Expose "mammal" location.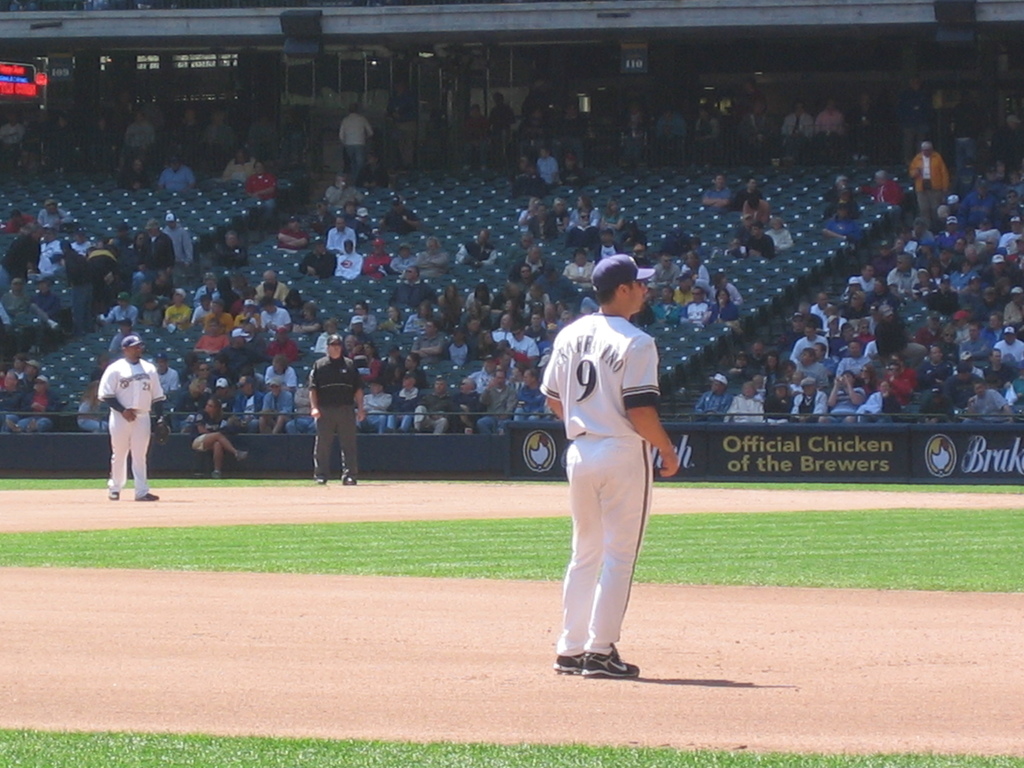
Exposed at l=276, t=216, r=310, b=255.
